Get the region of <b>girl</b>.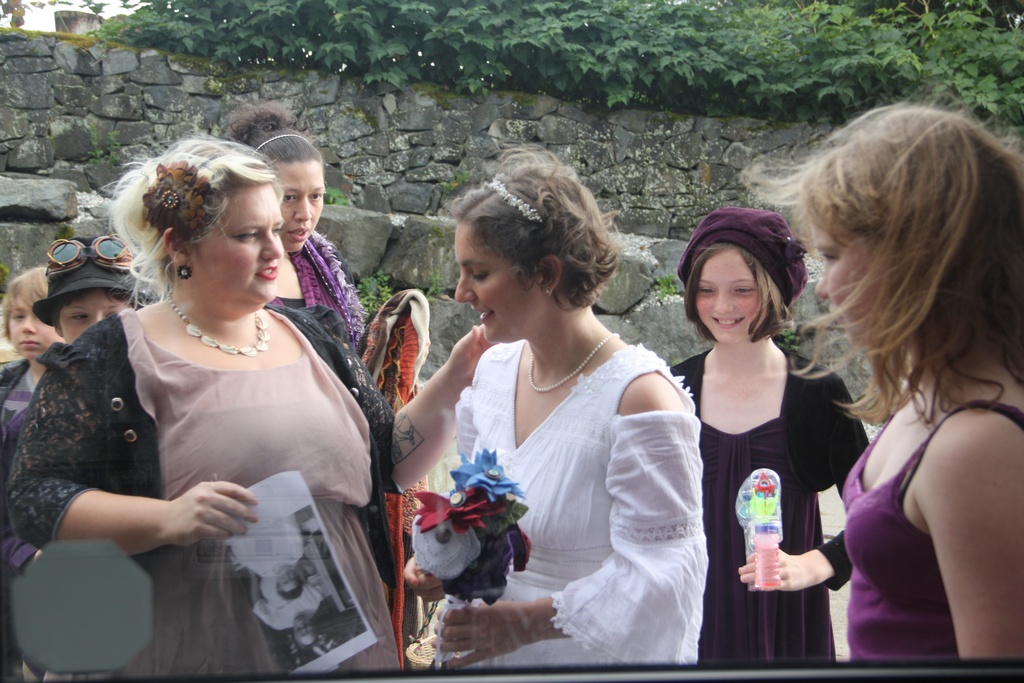
bbox(668, 206, 866, 671).
